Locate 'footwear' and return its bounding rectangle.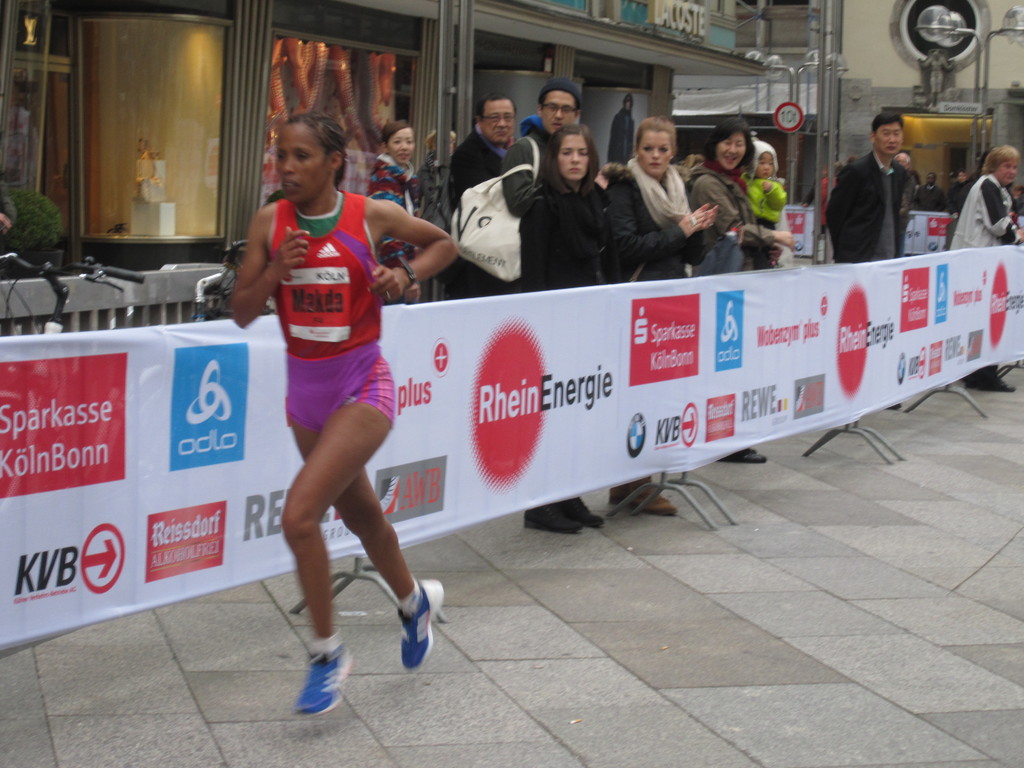
(566, 483, 604, 538).
